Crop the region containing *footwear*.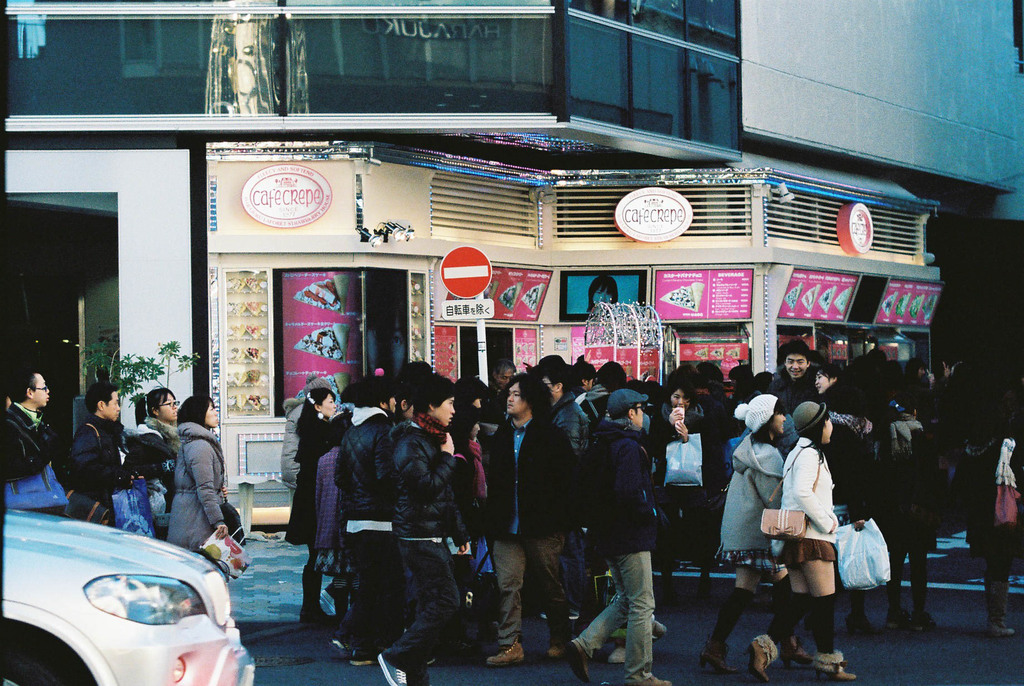
Crop region: bbox(749, 641, 772, 682).
